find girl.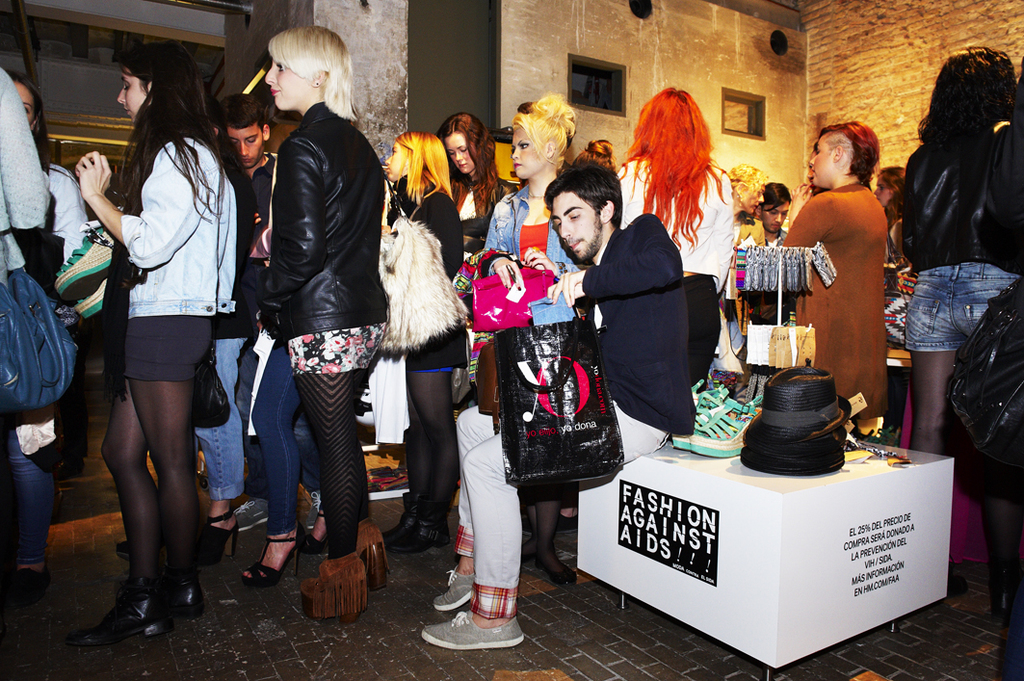
{"left": 380, "top": 128, "right": 463, "bottom": 554}.
